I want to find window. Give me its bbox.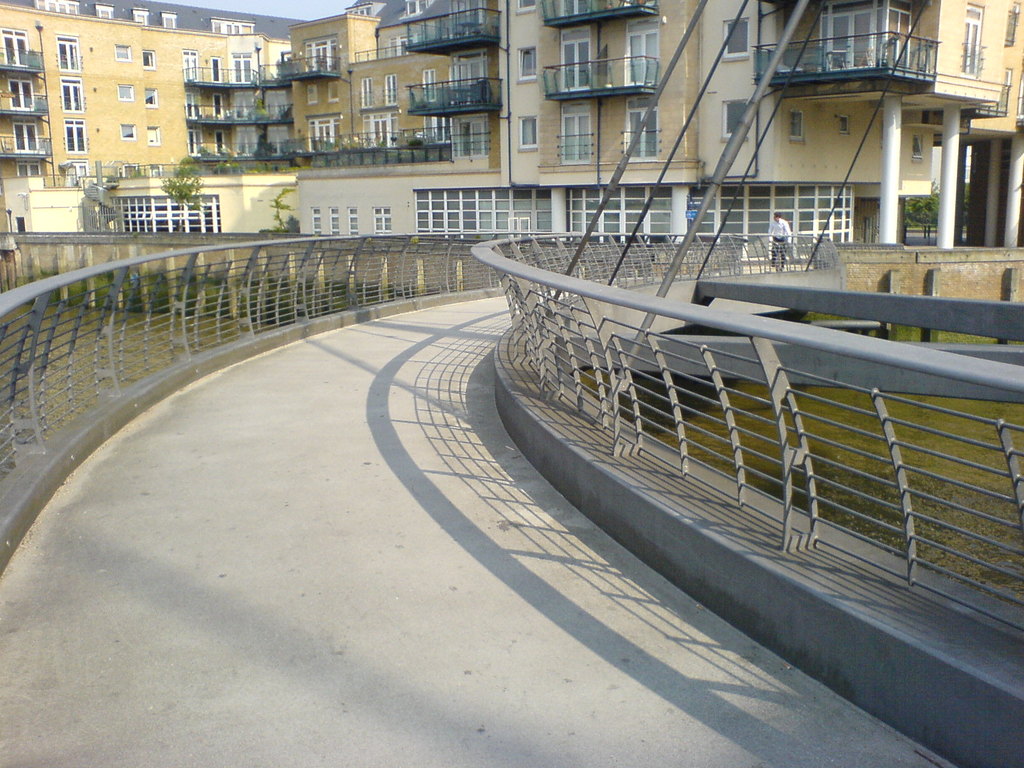
148, 164, 164, 177.
